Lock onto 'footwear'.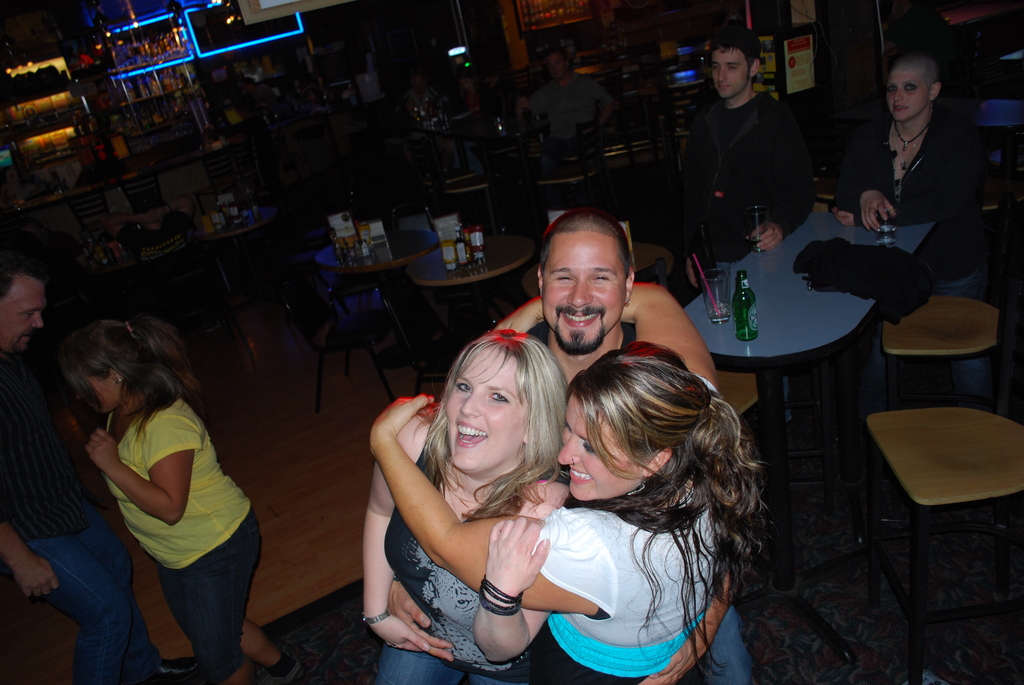
Locked: [x1=158, y1=657, x2=202, y2=684].
